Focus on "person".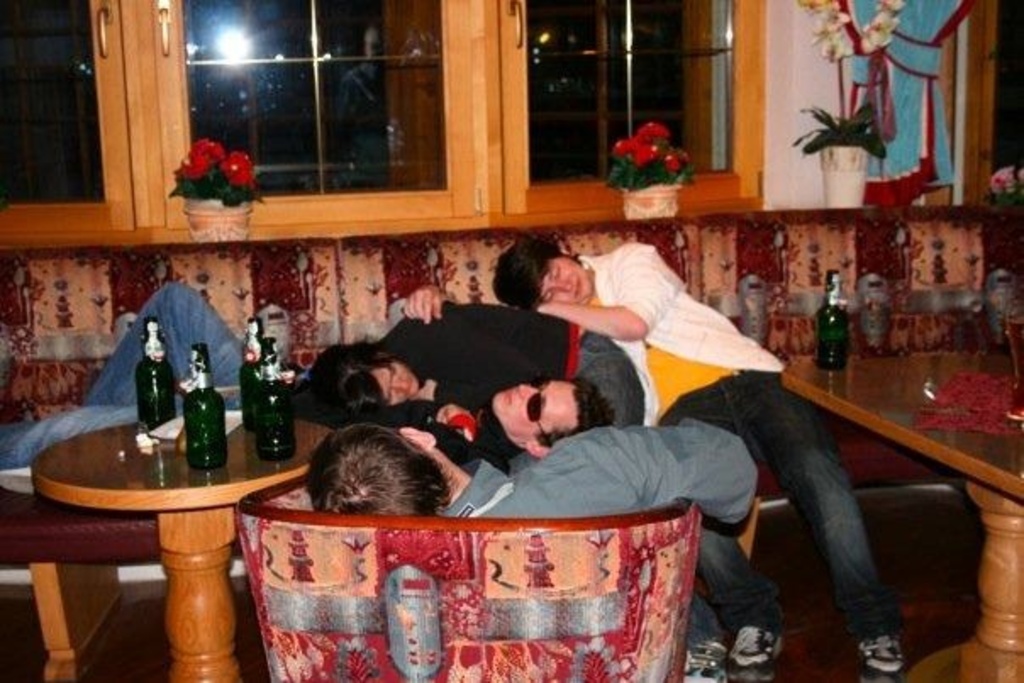
Focused at detection(302, 298, 651, 425).
